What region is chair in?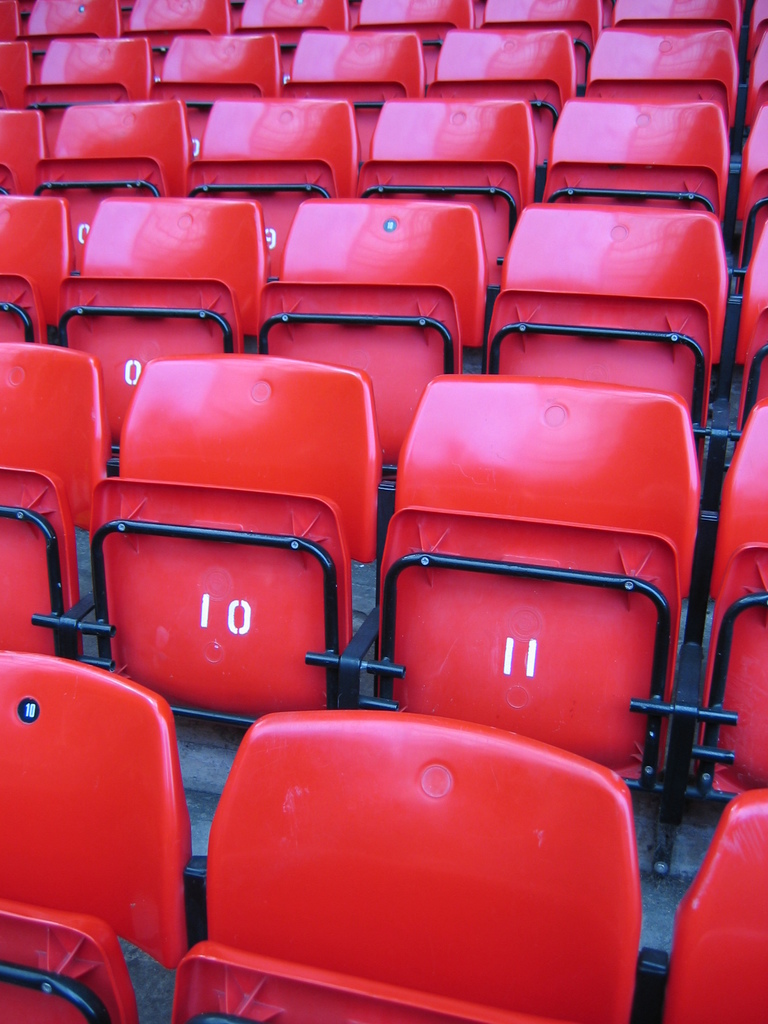
[x1=21, y1=37, x2=157, y2=153].
